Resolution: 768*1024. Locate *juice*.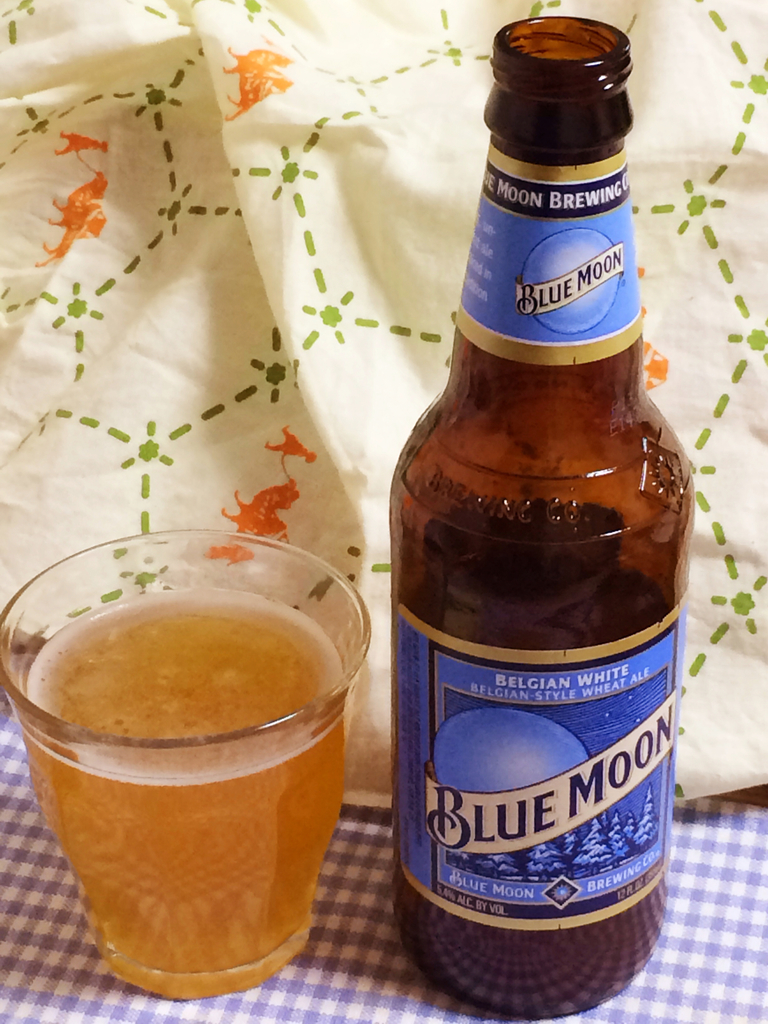
rect(19, 590, 317, 998).
